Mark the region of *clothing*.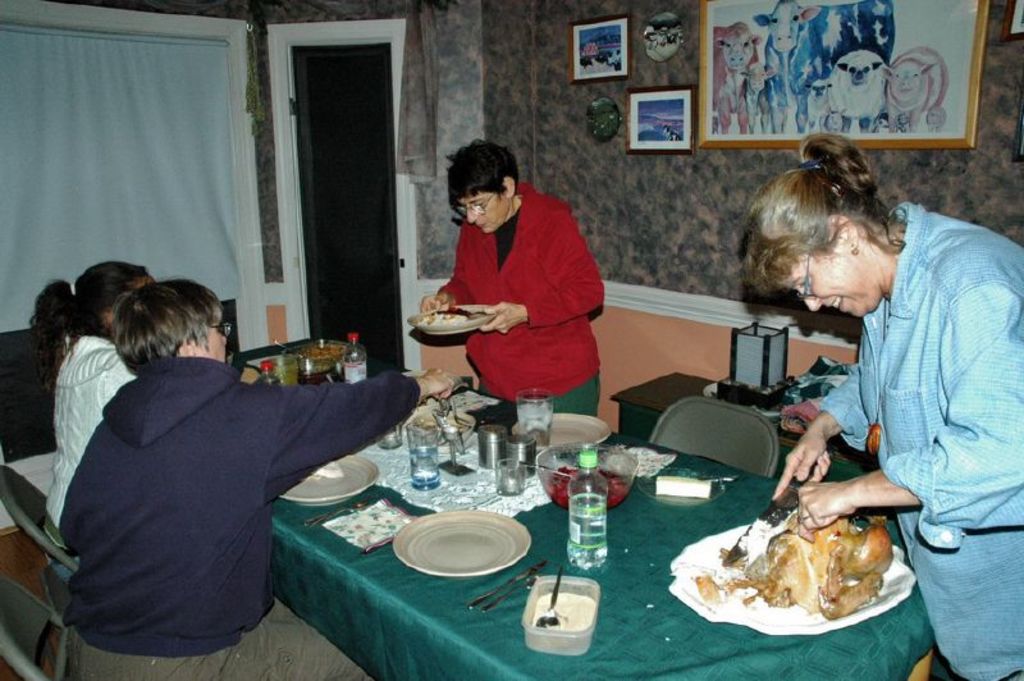
Region: 815,202,1023,680.
